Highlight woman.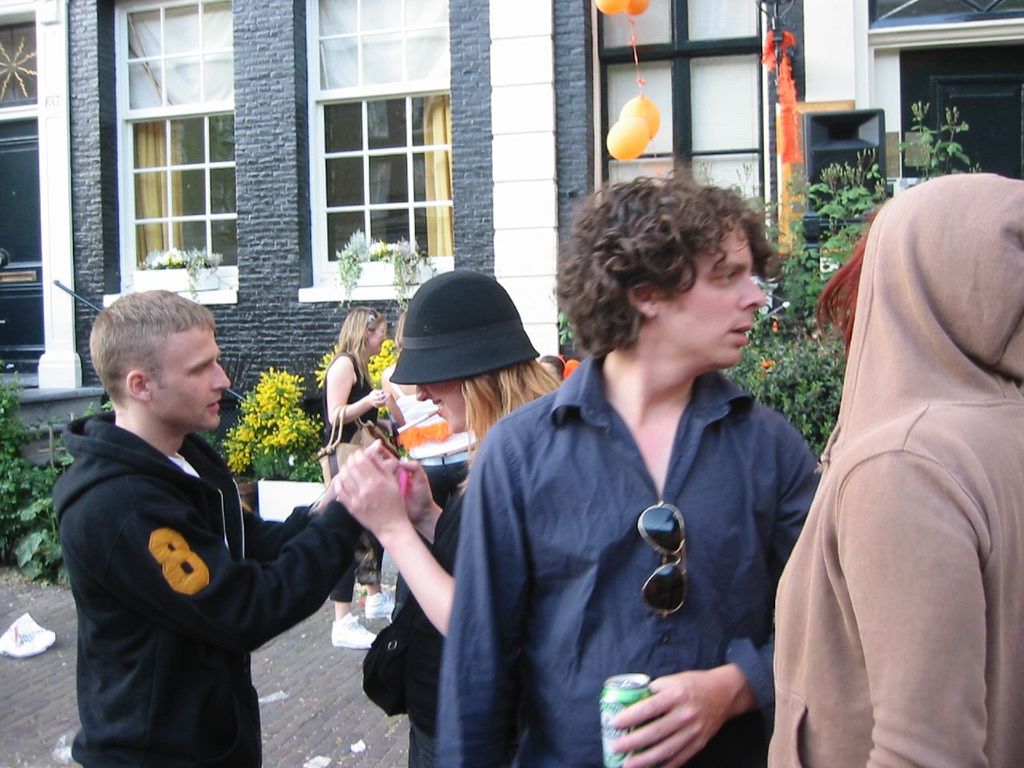
Highlighted region: detection(378, 320, 445, 432).
